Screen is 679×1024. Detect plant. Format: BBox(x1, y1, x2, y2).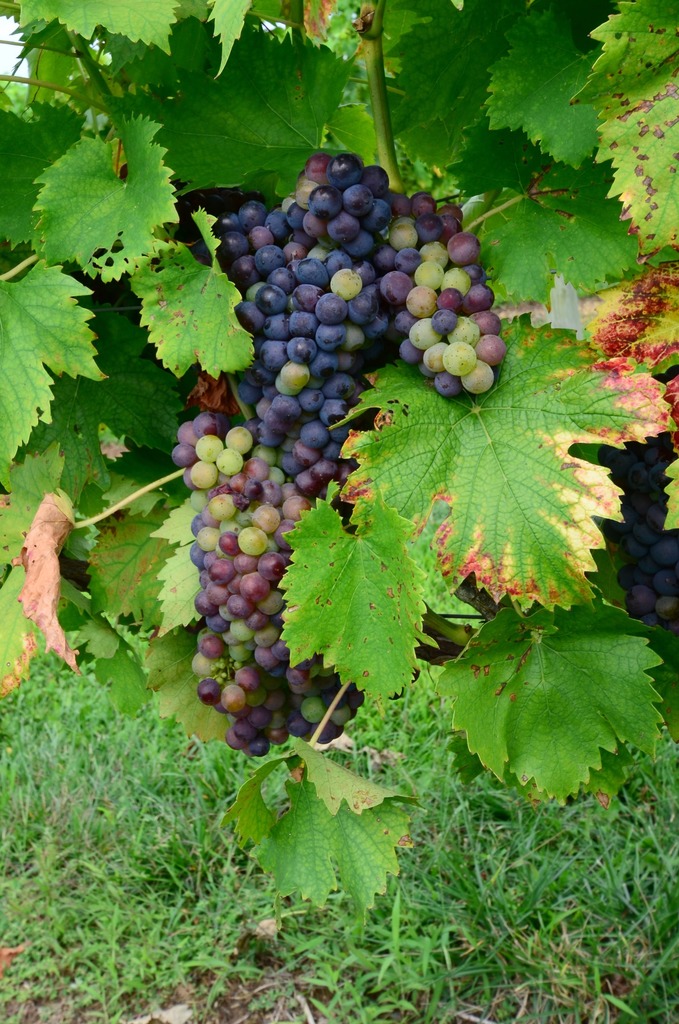
BBox(51, 0, 678, 931).
